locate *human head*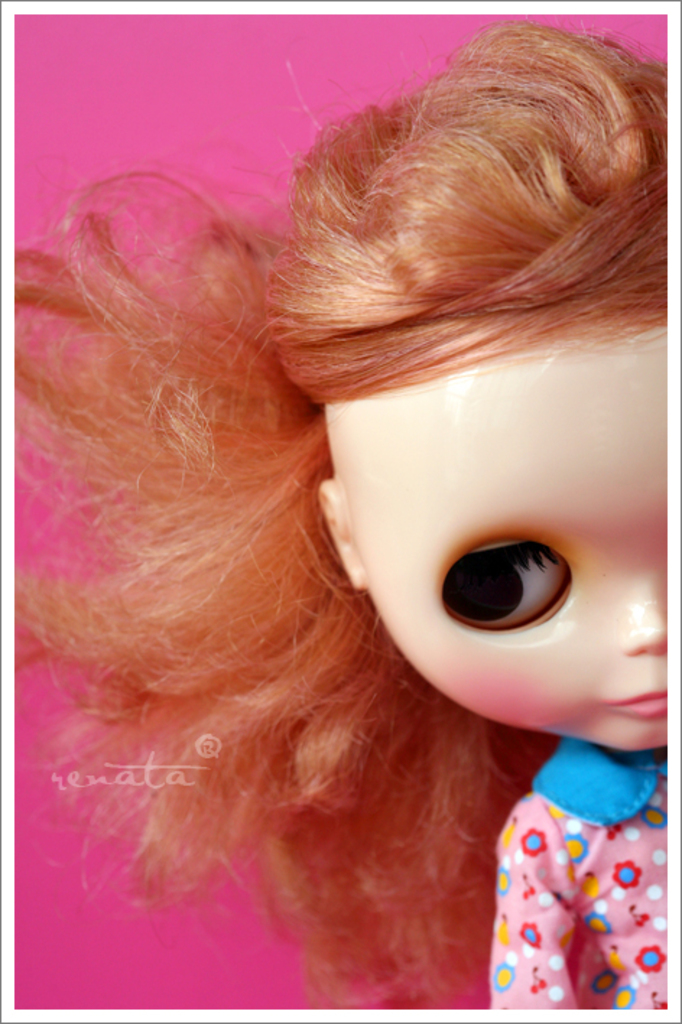
[x1=315, y1=56, x2=681, y2=755]
